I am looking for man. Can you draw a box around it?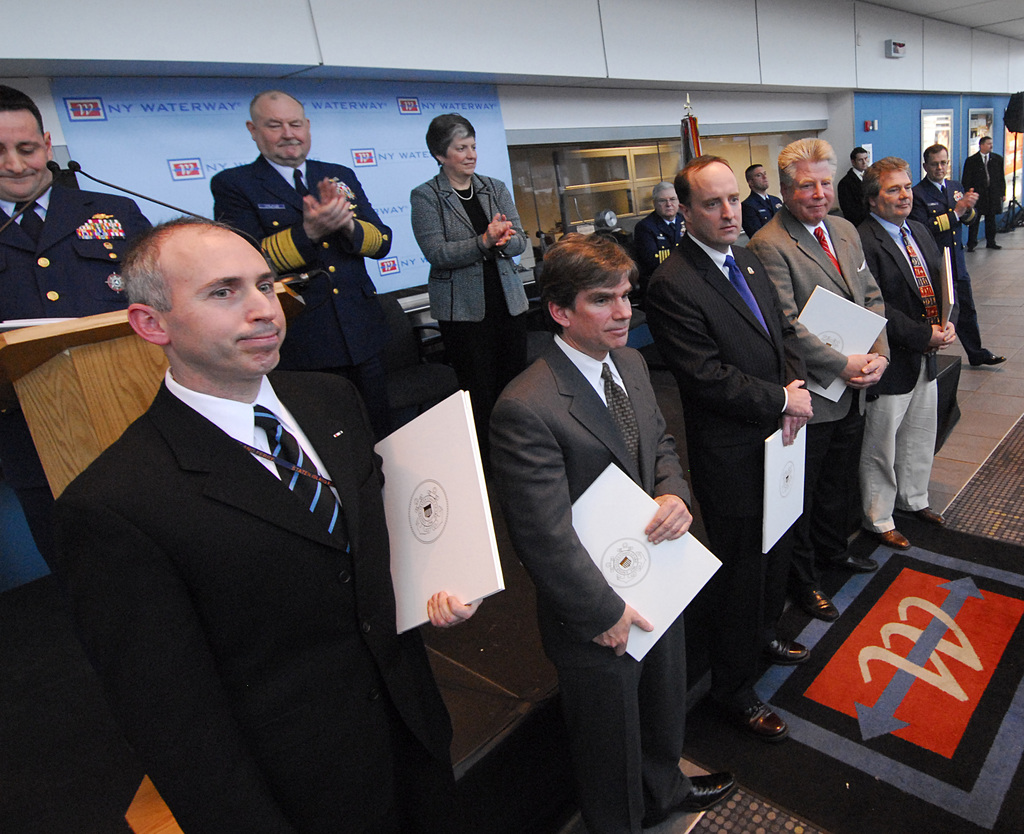
Sure, the bounding box is <region>632, 181, 688, 312</region>.
